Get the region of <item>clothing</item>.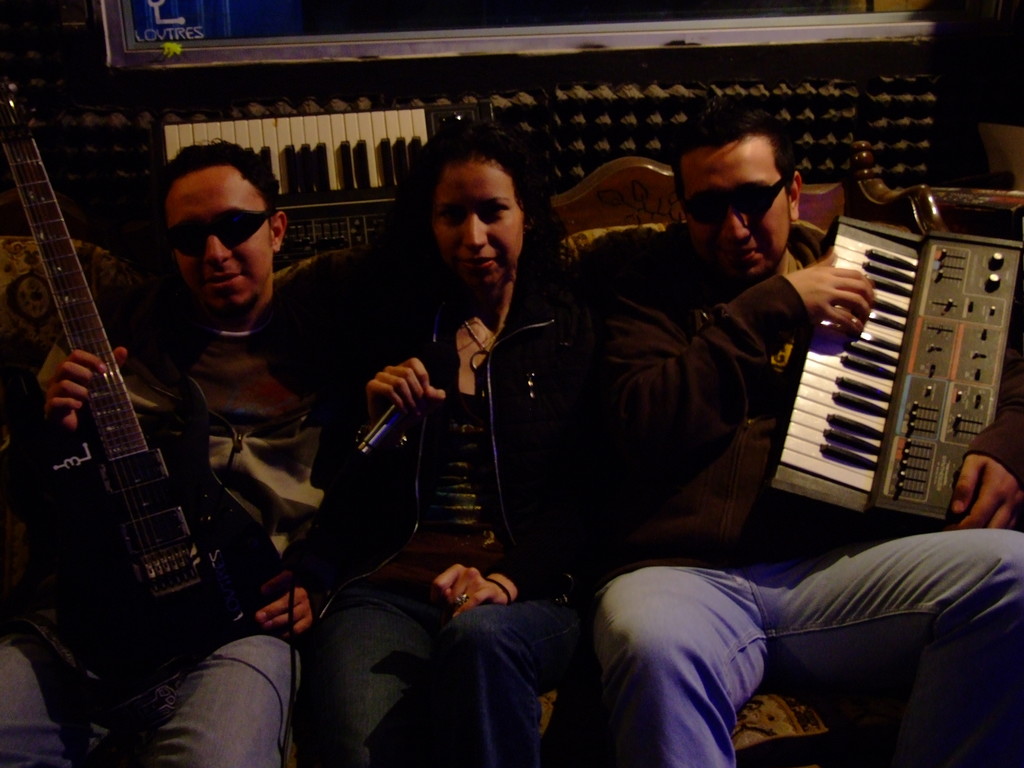
{"x1": 265, "y1": 235, "x2": 585, "y2": 764}.
